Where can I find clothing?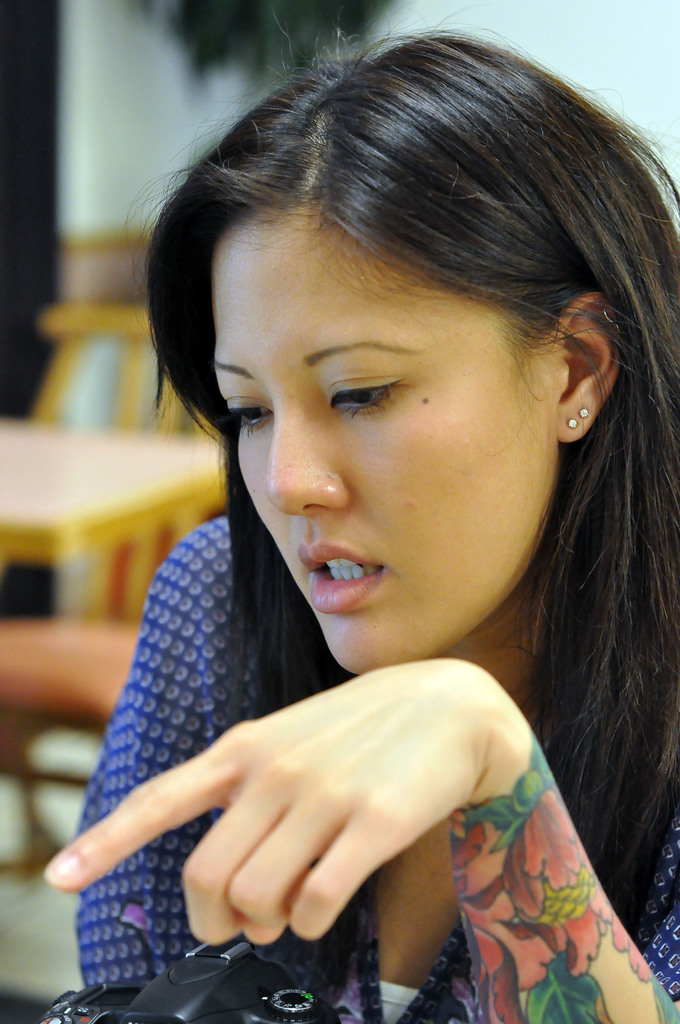
You can find it at [x1=78, y1=514, x2=679, y2=1023].
